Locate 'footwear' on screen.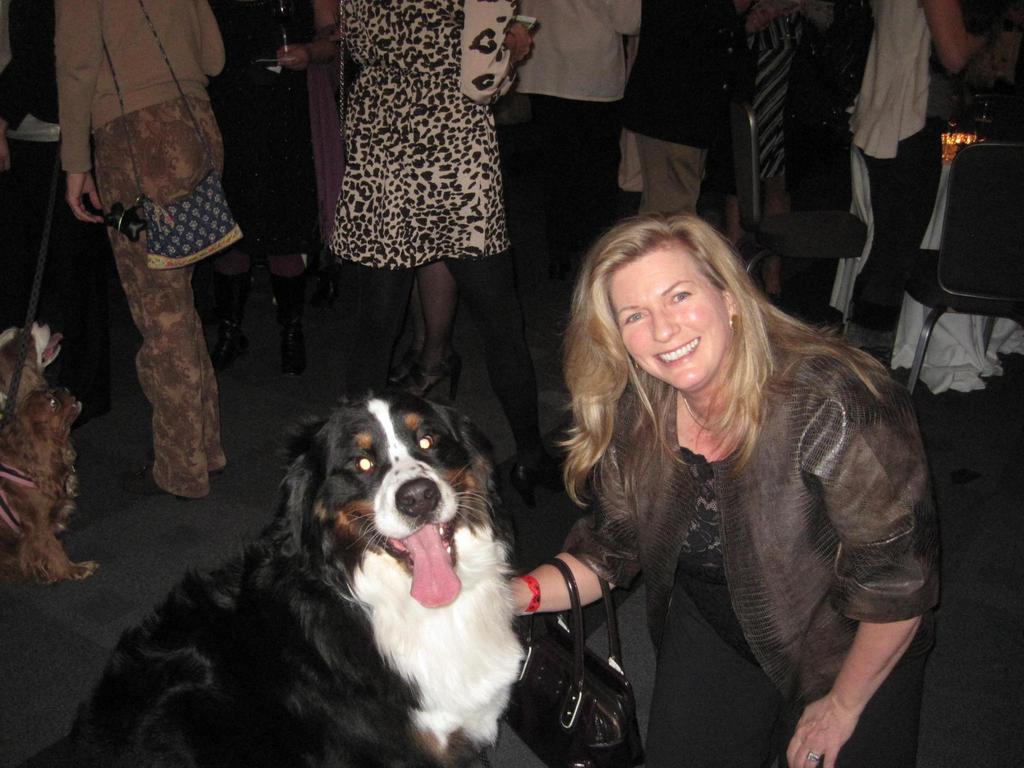
On screen at [left=208, top=261, right=266, bottom=381].
